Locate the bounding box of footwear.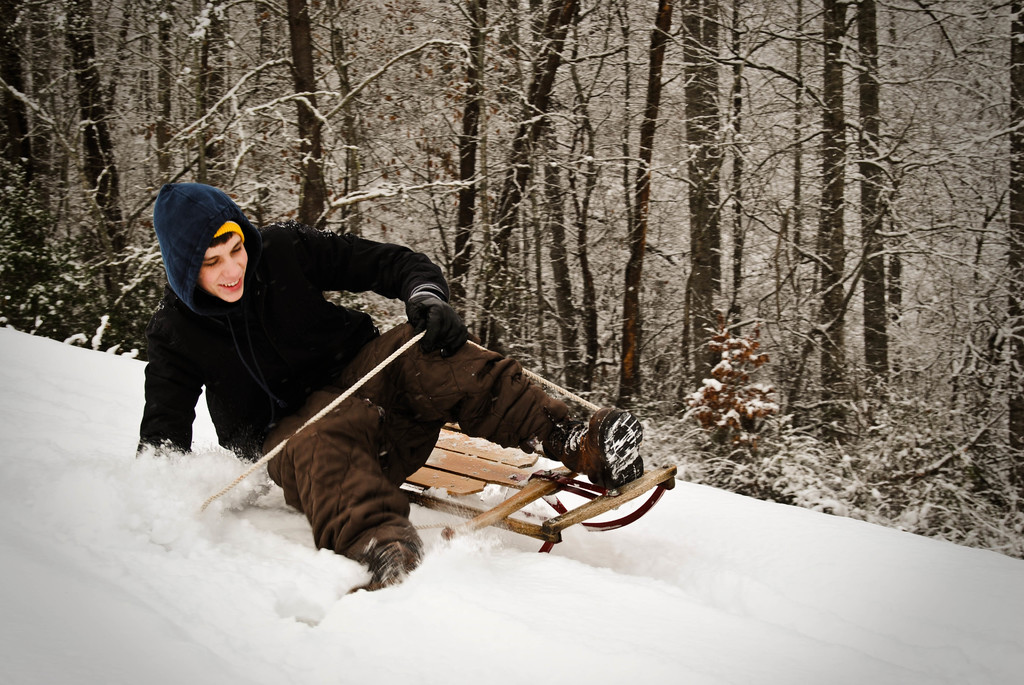
Bounding box: [x1=571, y1=409, x2=645, y2=505].
